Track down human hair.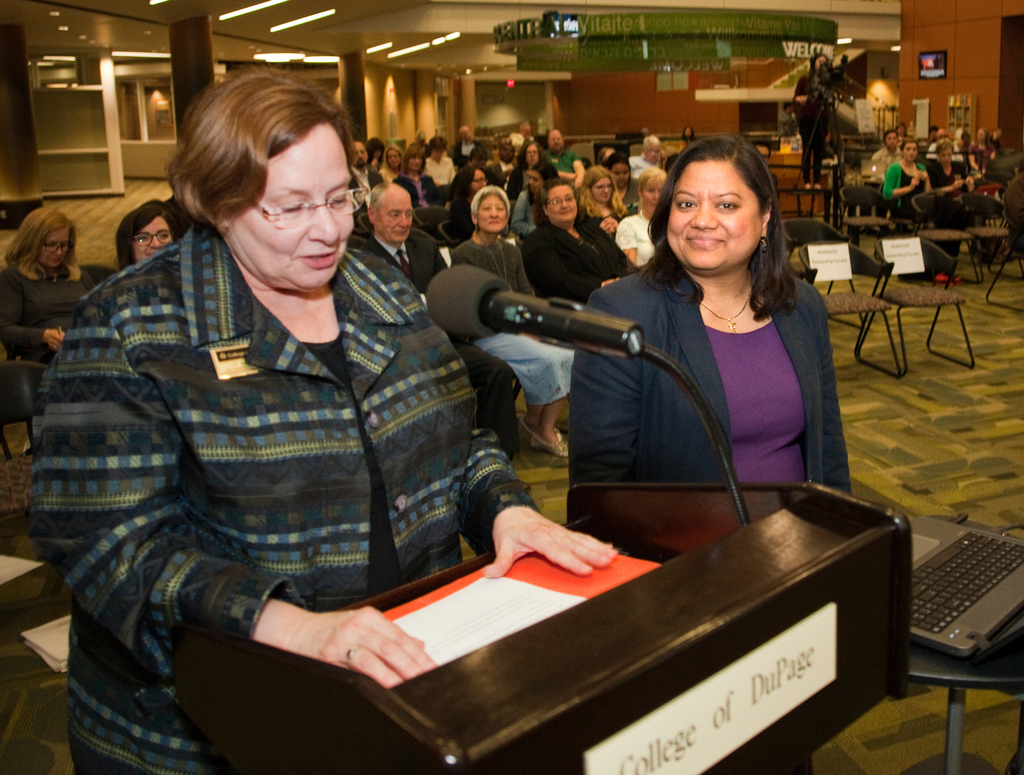
Tracked to bbox(472, 184, 513, 223).
